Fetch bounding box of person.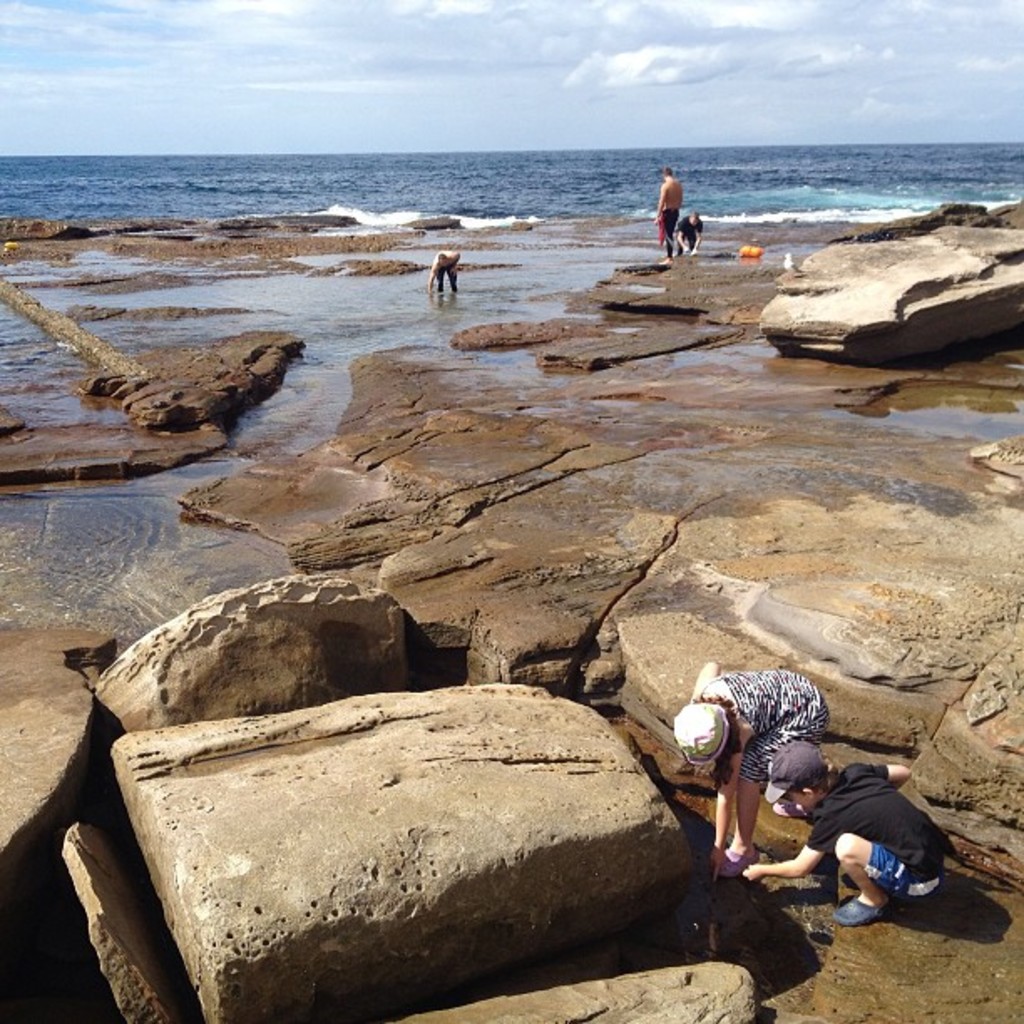
Bbox: <bbox>785, 724, 969, 944</bbox>.
